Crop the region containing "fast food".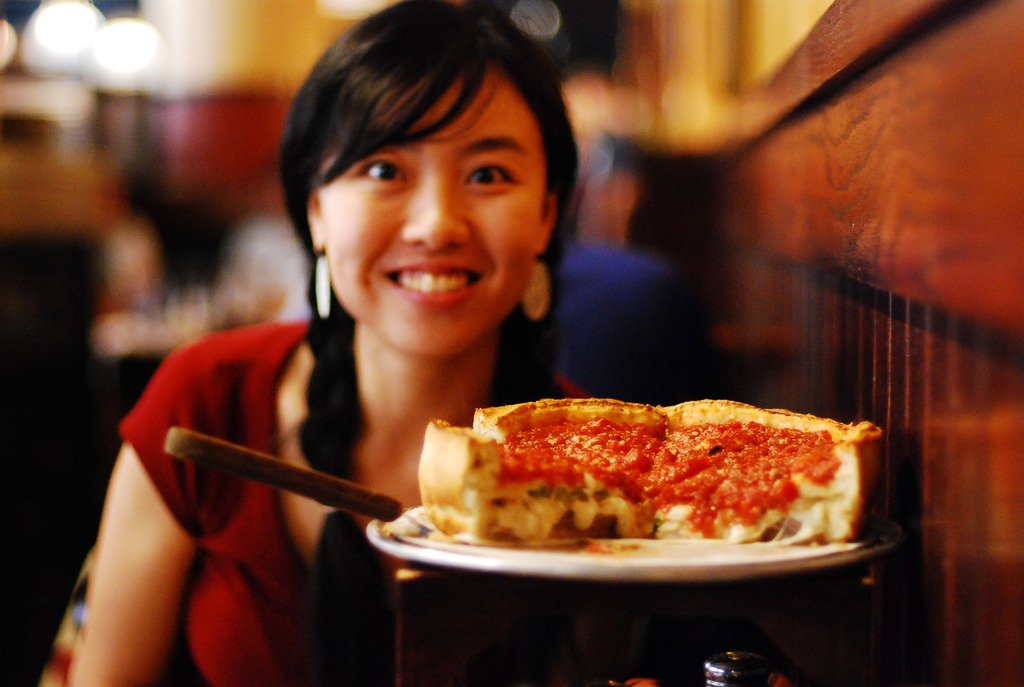
Crop region: BBox(388, 396, 884, 578).
